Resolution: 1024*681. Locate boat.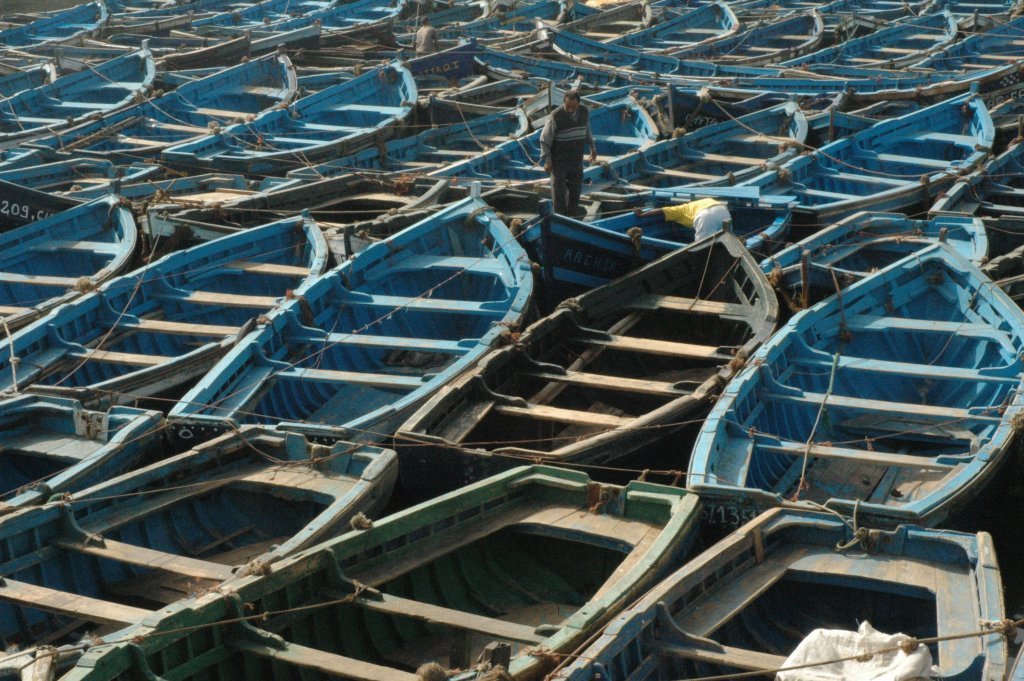
locate(413, 0, 502, 46).
